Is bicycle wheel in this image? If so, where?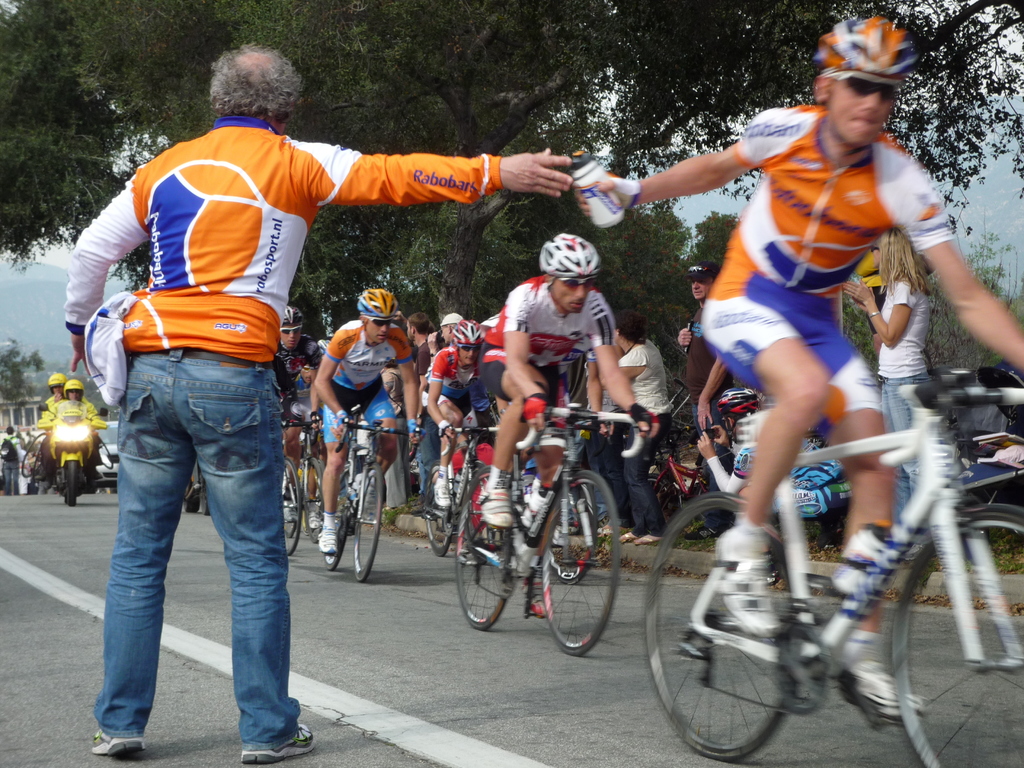
Yes, at BBox(543, 473, 590, 589).
